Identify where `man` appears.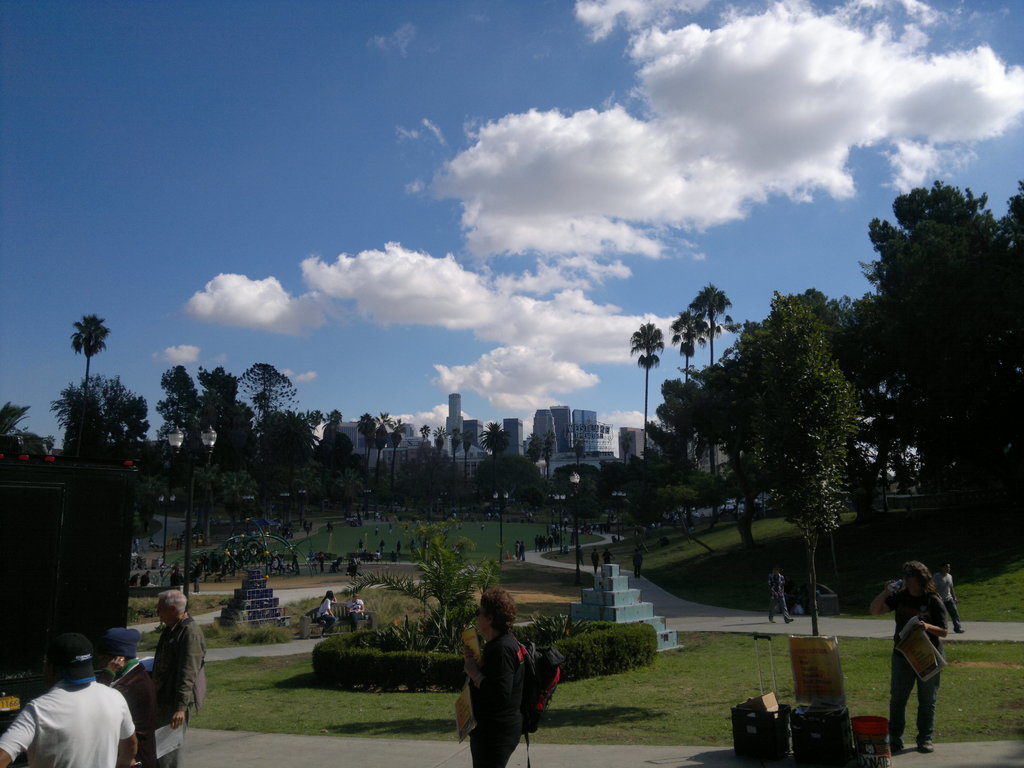
Appears at l=931, t=560, r=967, b=638.
